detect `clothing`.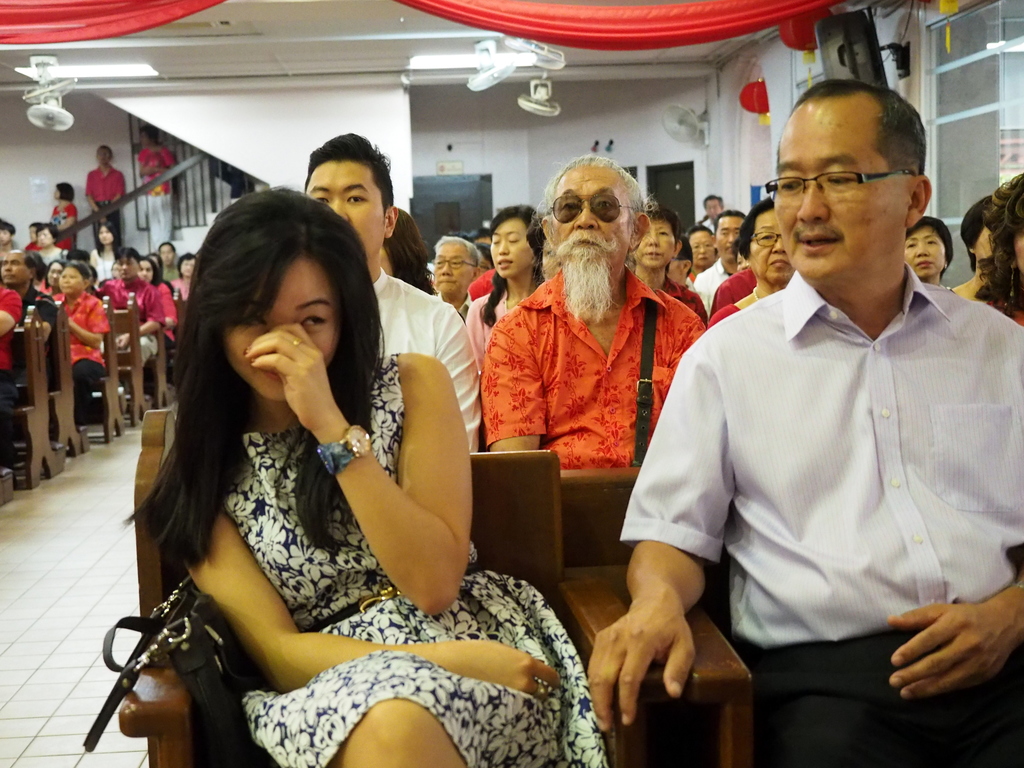
Detected at {"x1": 155, "y1": 285, "x2": 184, "y2": 351}.
